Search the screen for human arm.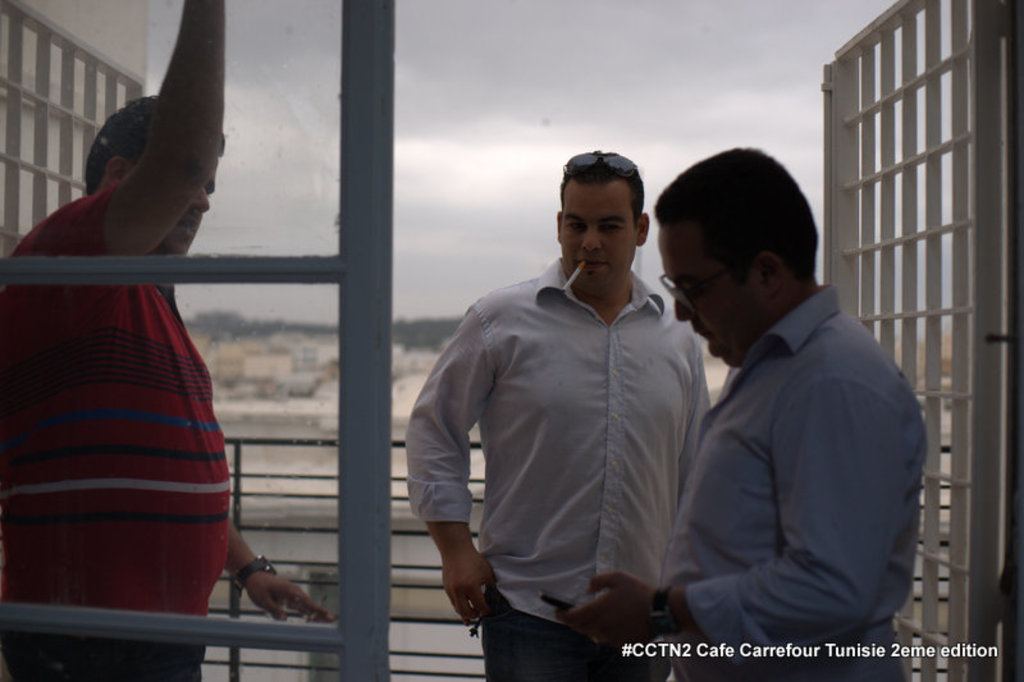
Found at <region>549, 367, 905, 664</region>.
